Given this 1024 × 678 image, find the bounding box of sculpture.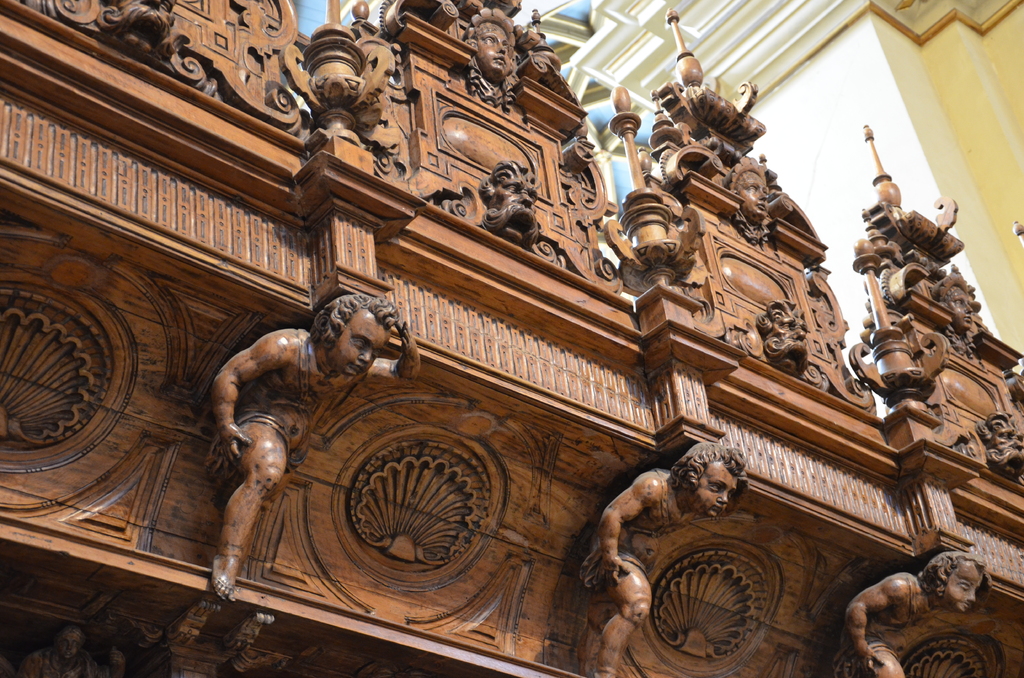
(x1=481, y1=163, x2=543, y2=242).
